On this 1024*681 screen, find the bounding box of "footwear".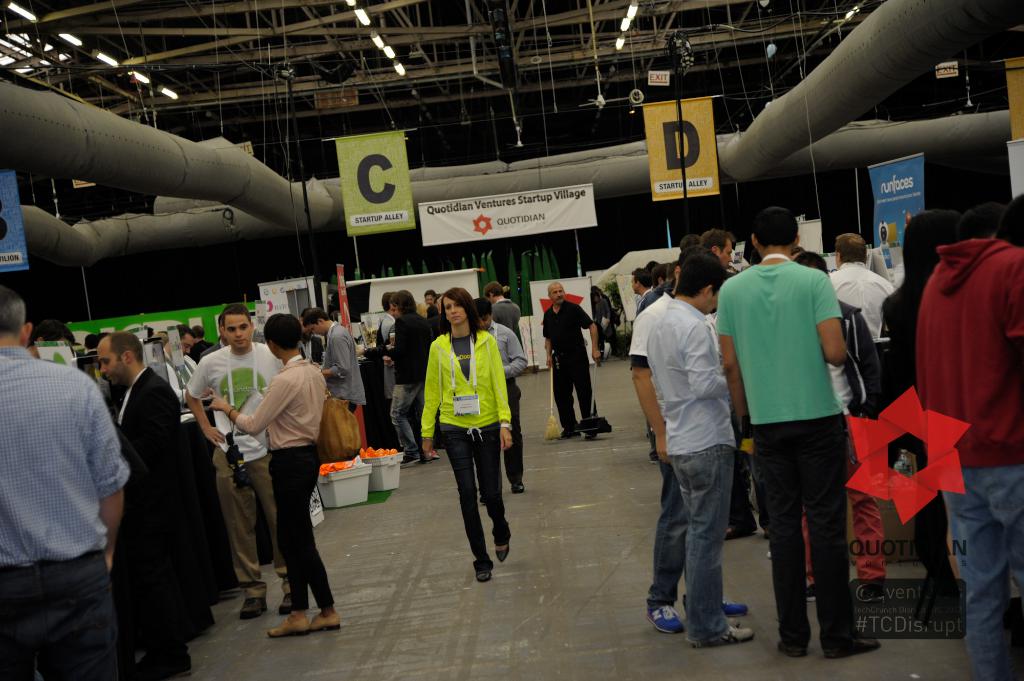
Bounding box: rect(495, 541, 506, 564).
